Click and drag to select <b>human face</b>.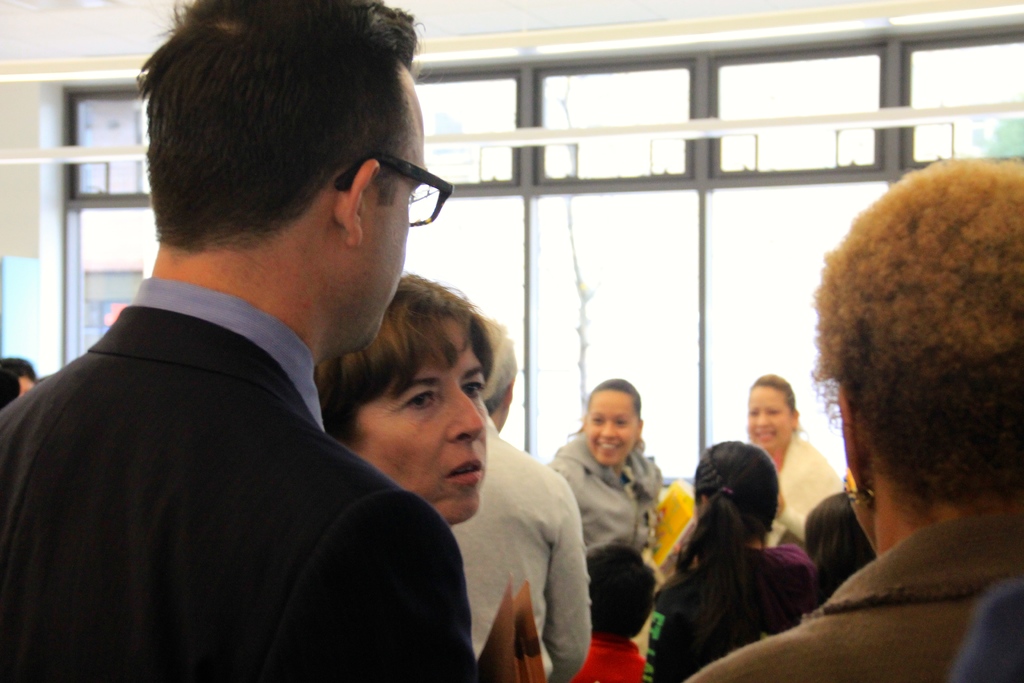
Selection: 356:321:486:522.
